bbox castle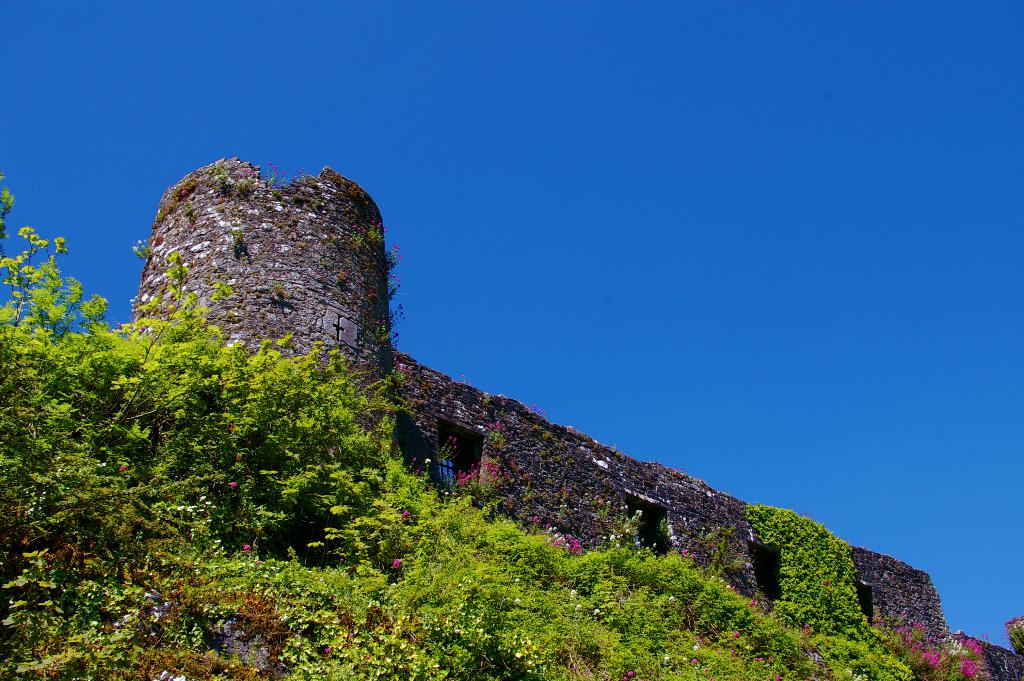
[130, 156, 1023, 680]
